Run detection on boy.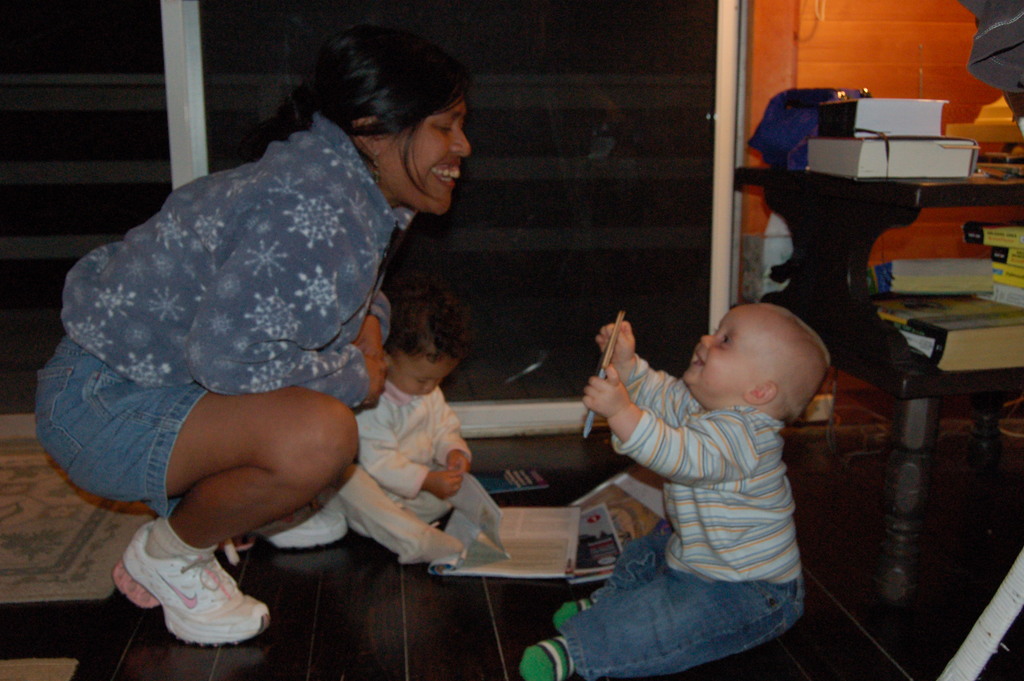
Result: <bbox>352, 284, 509, 552</bbox>.
